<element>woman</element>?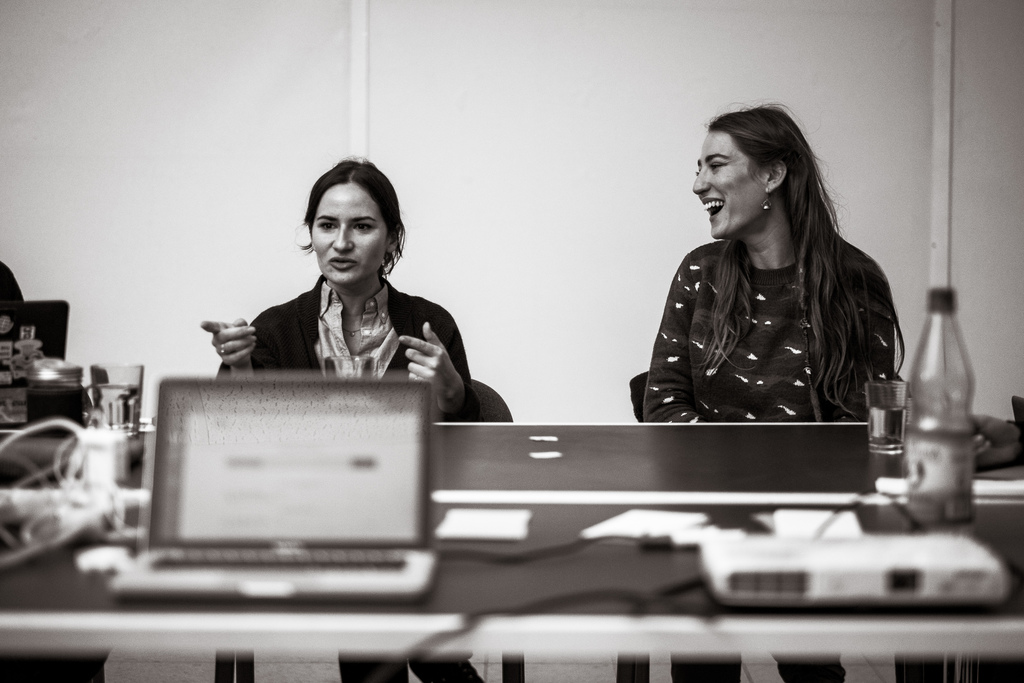
(x1=212, y1=169, x2=490, y2=414)
